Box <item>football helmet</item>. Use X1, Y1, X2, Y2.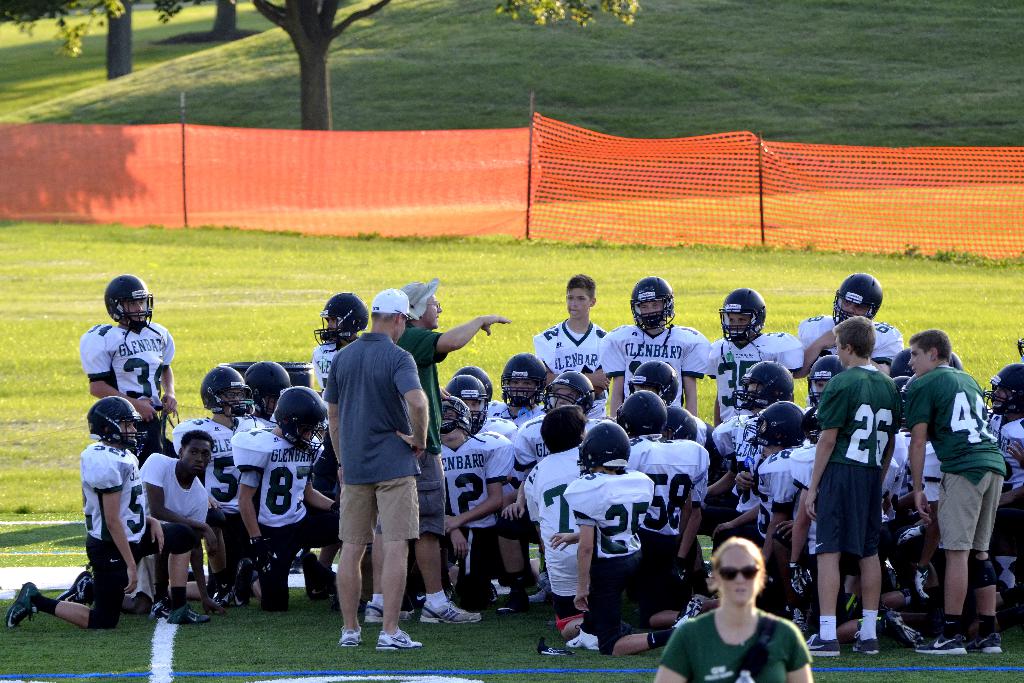
89, 391, 145, 458.
